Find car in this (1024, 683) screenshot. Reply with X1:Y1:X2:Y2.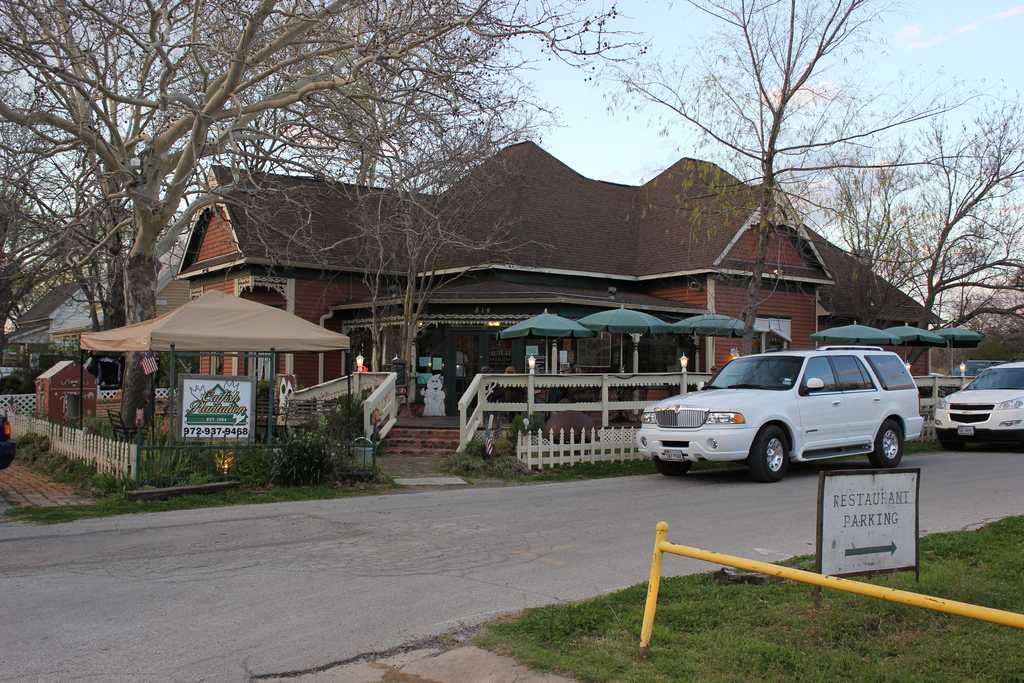
646:349:933:488.
